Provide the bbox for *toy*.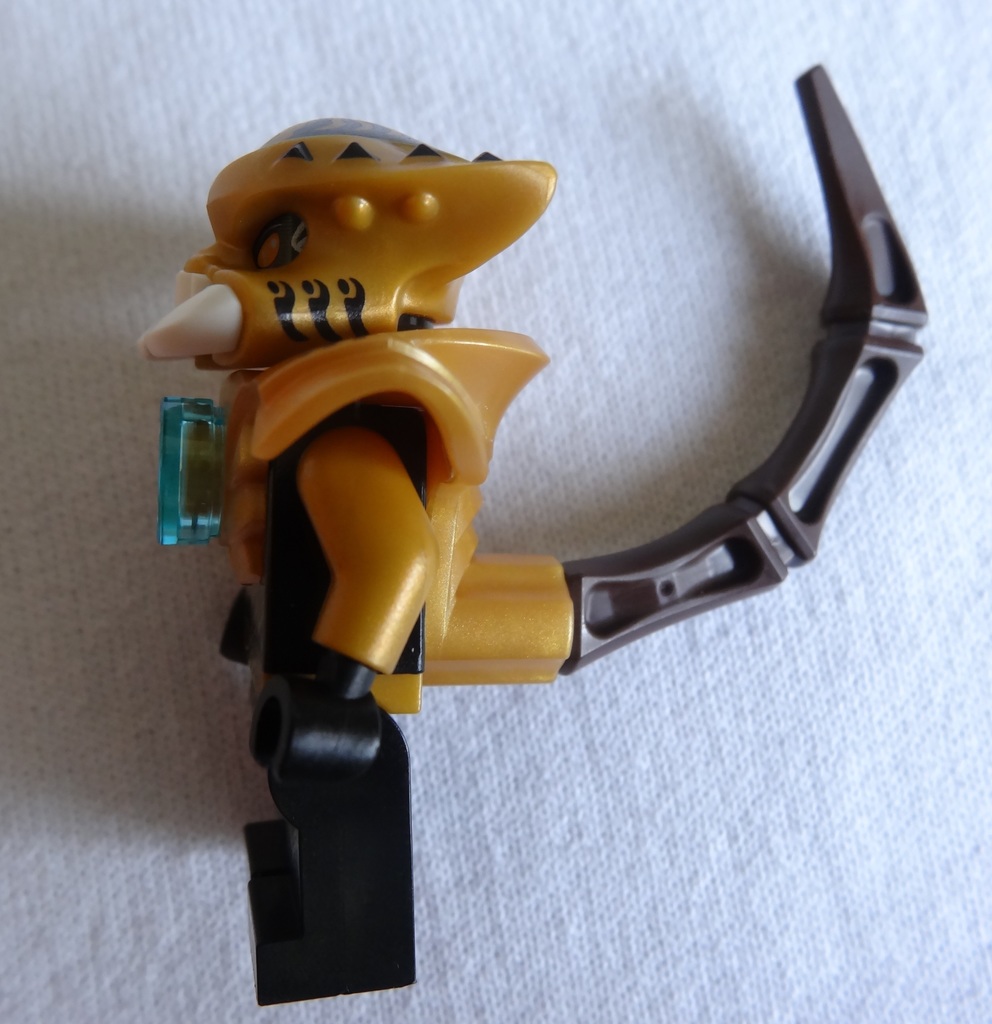
x1=160, y1=60, x2=864, y2=875.
